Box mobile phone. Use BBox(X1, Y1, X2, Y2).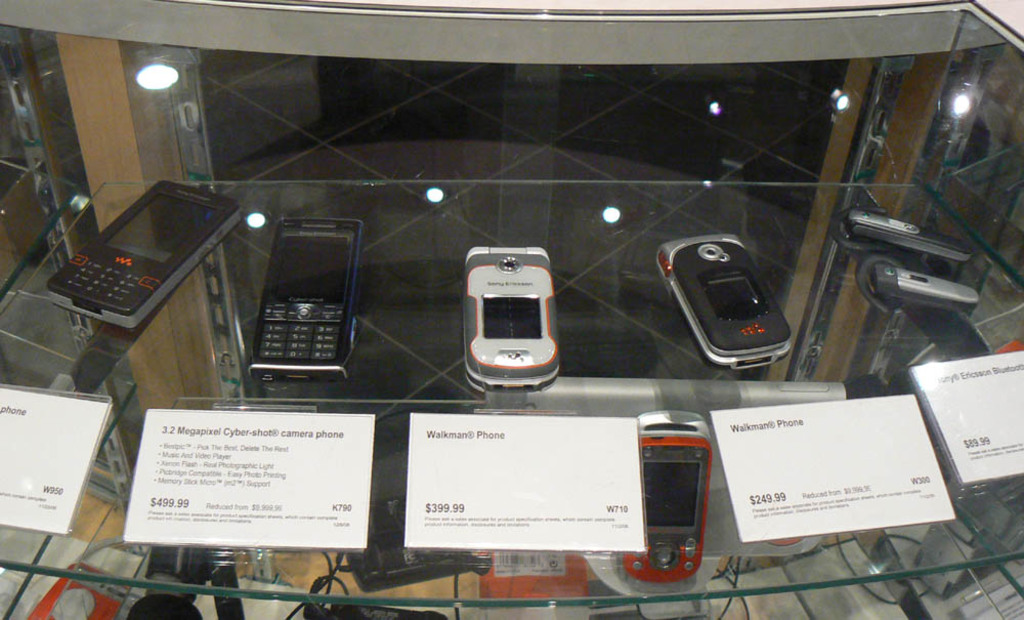
BBox(464, 246, 556, 395).
